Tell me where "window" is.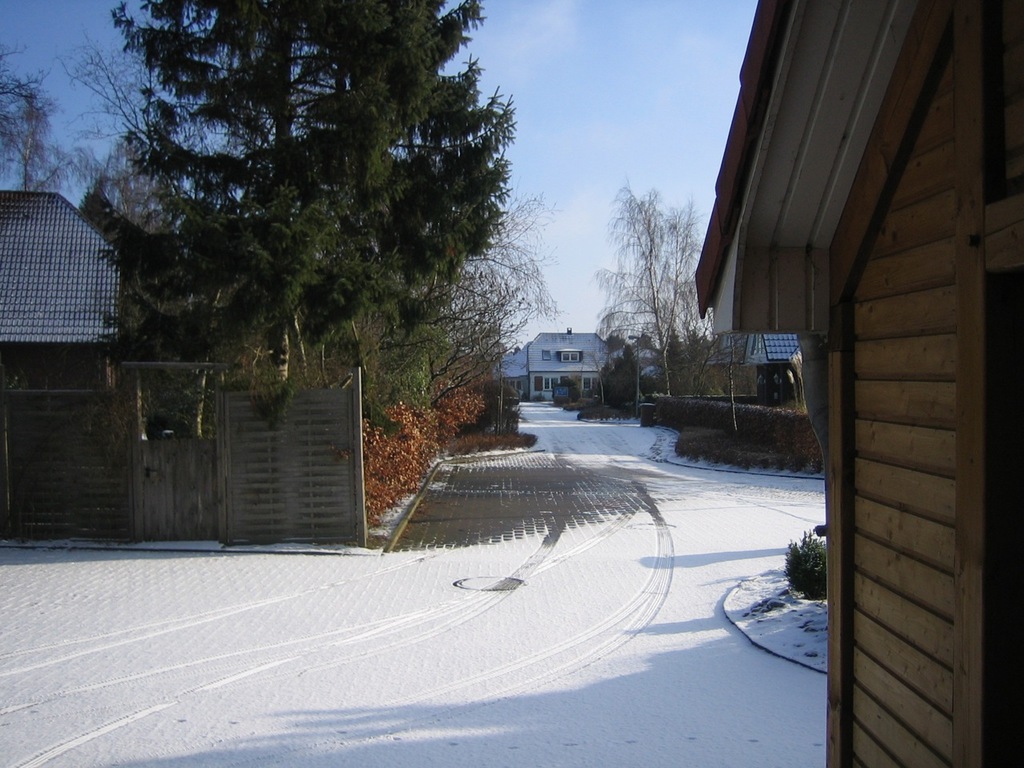
"window" is at <box>543,352,549,362</box>.
